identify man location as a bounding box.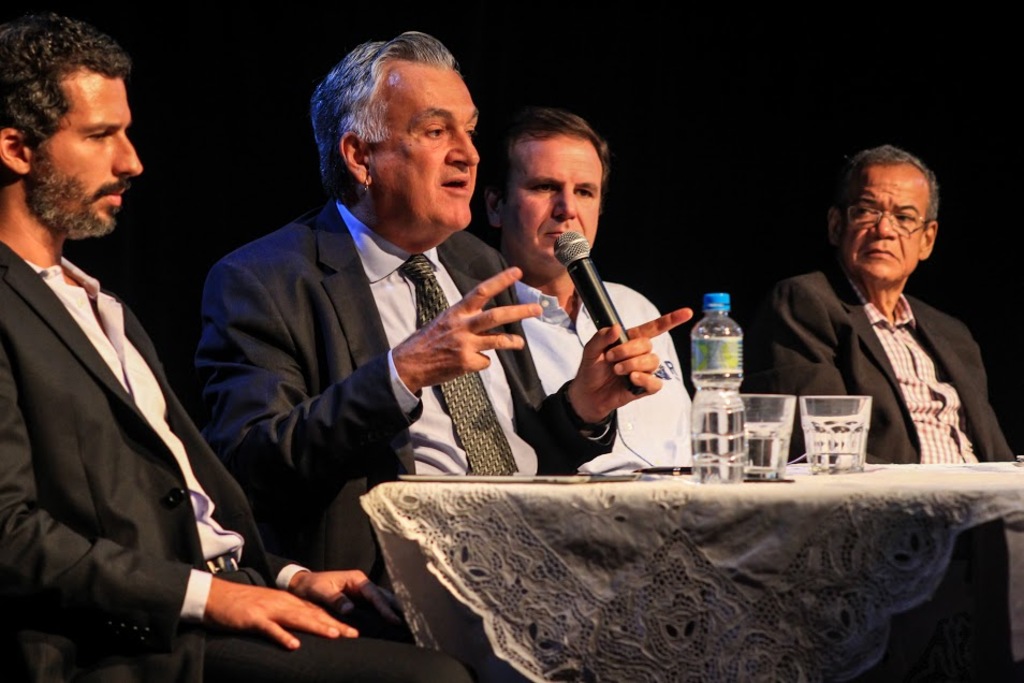
(0,8,470,682).
